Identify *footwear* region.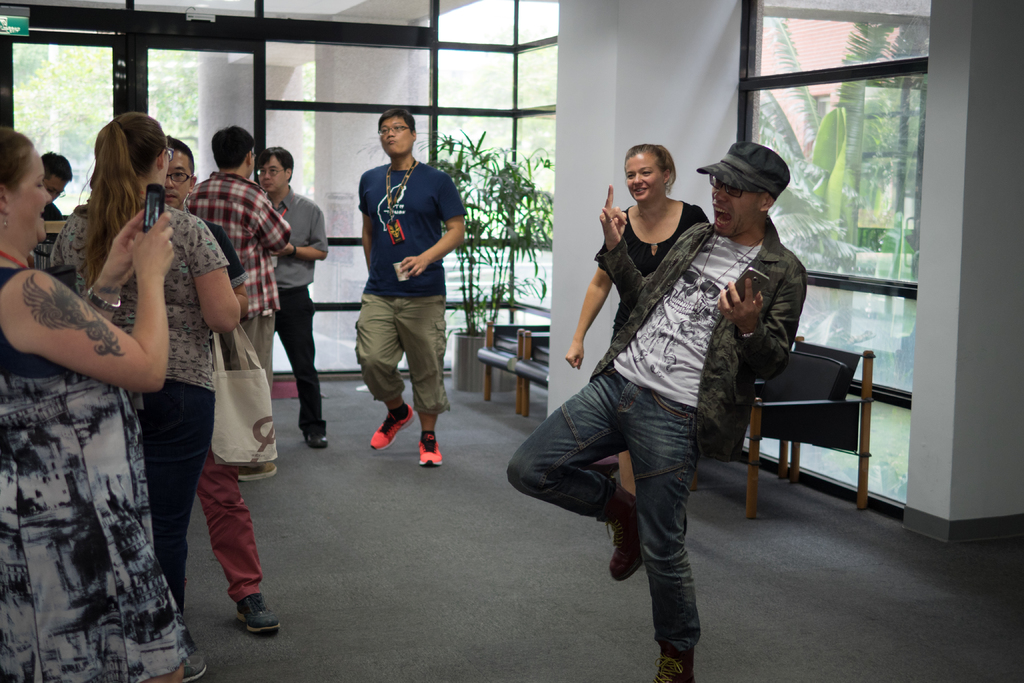
Region: {"x1": 233, "y1": 589, "x2": 278, "y2": 636}.
